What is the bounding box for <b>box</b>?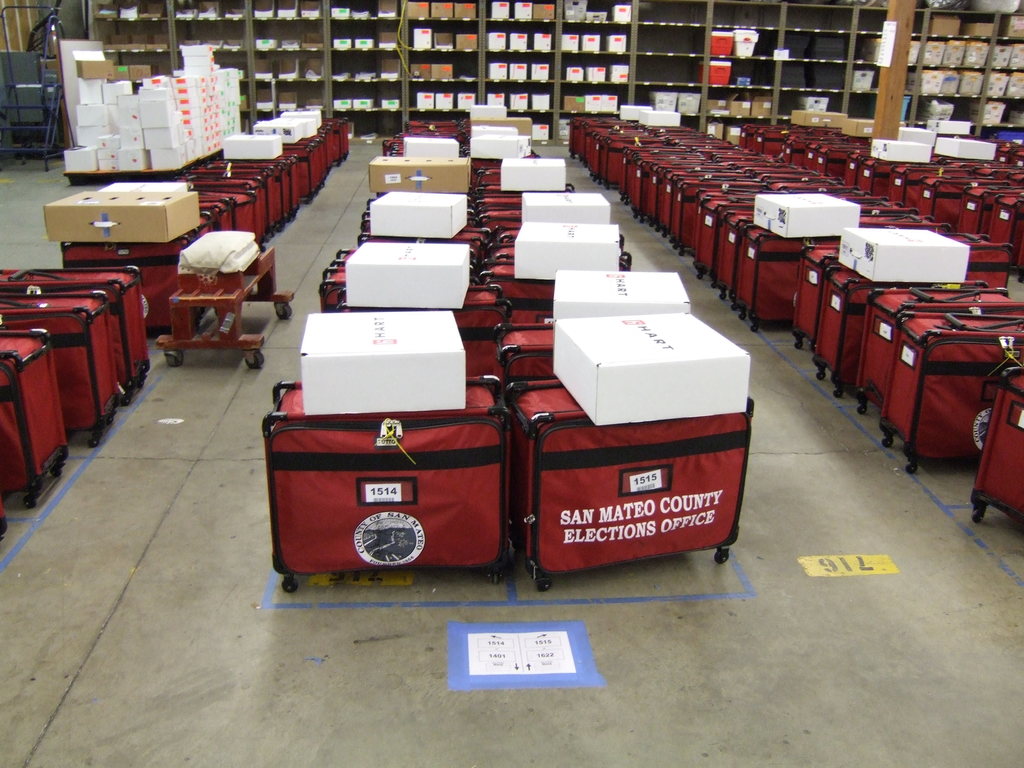
<box>753,186,868,241</box>.
